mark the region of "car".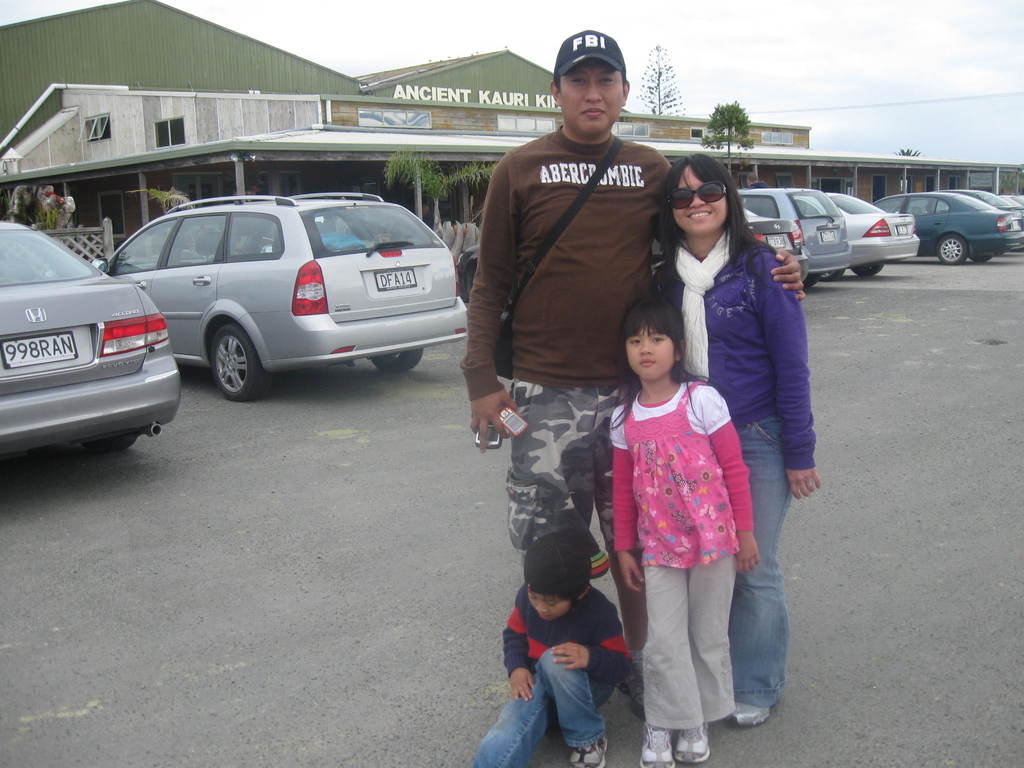
Region: <bbox>457, 211, 808, 306</bbox>.
